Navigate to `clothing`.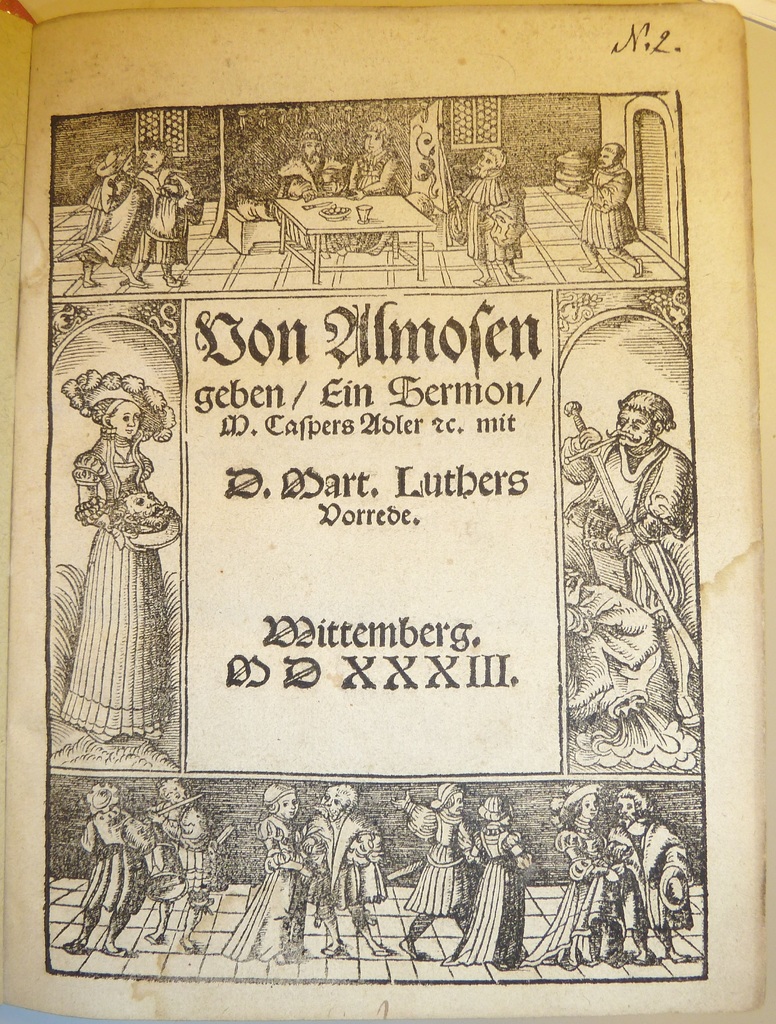
Navigation target: (147, 797, 220, 902).
